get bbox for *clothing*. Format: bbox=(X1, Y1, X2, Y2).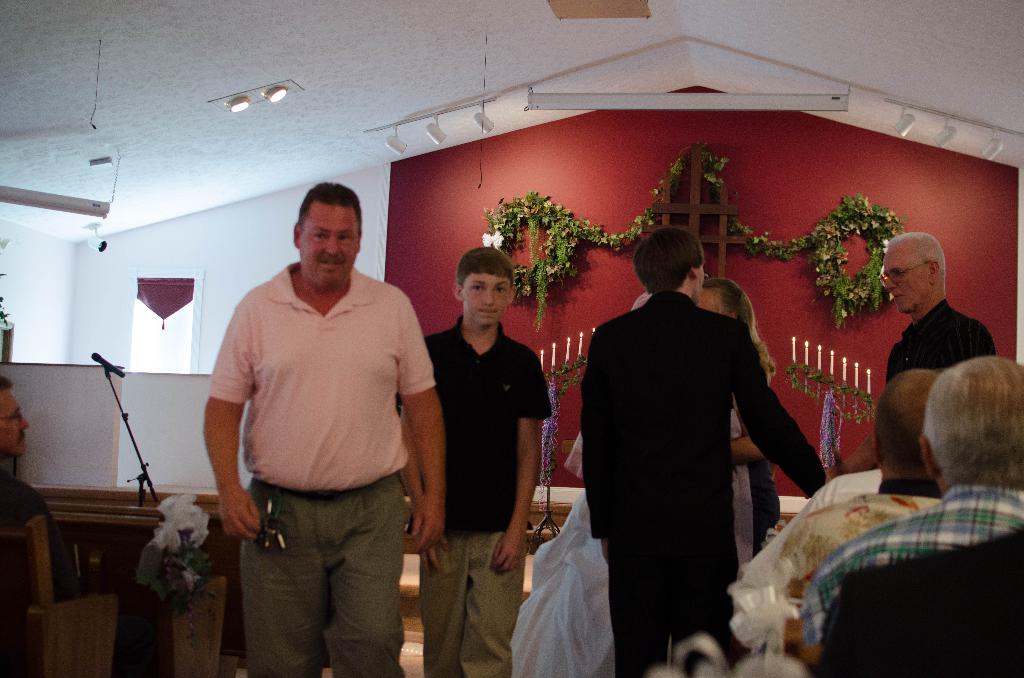
bbox=(876, 302, 986, 492).
